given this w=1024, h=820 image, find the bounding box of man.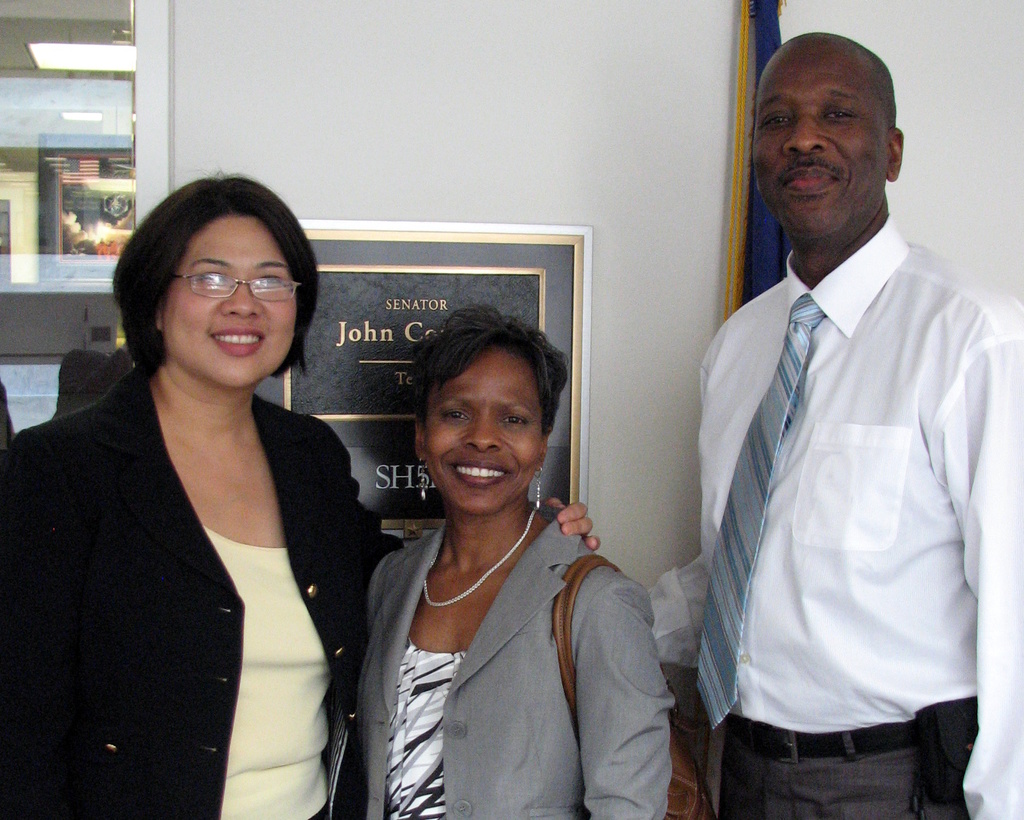
<box>627,31,1020,814</box>.
